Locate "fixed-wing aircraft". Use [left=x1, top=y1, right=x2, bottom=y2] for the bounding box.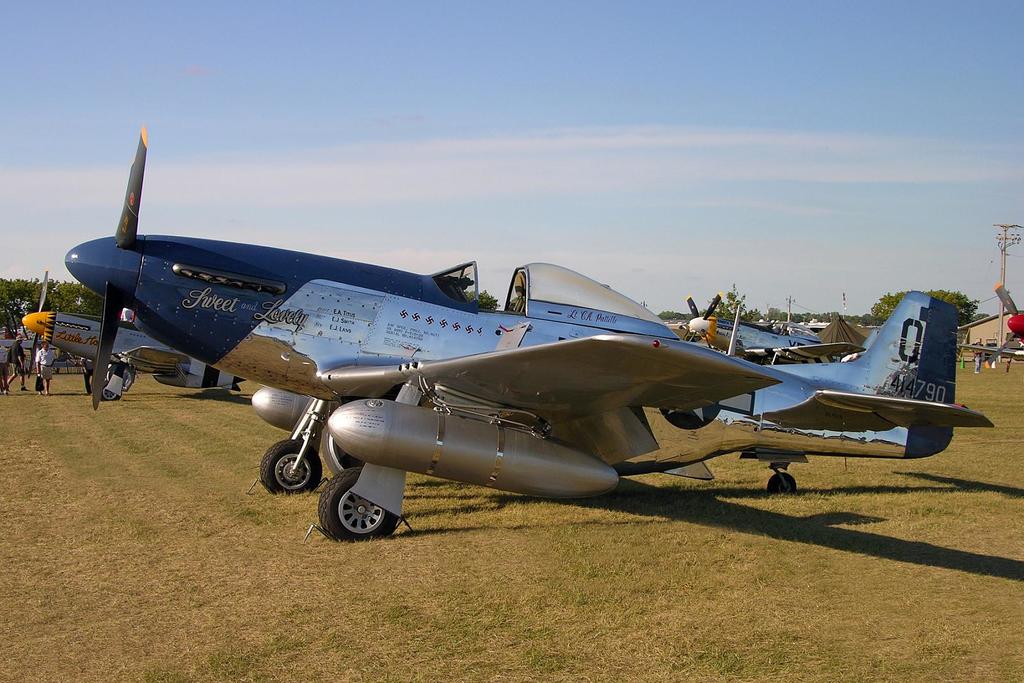
[left=669, top=287, right=862, bottom=364].
